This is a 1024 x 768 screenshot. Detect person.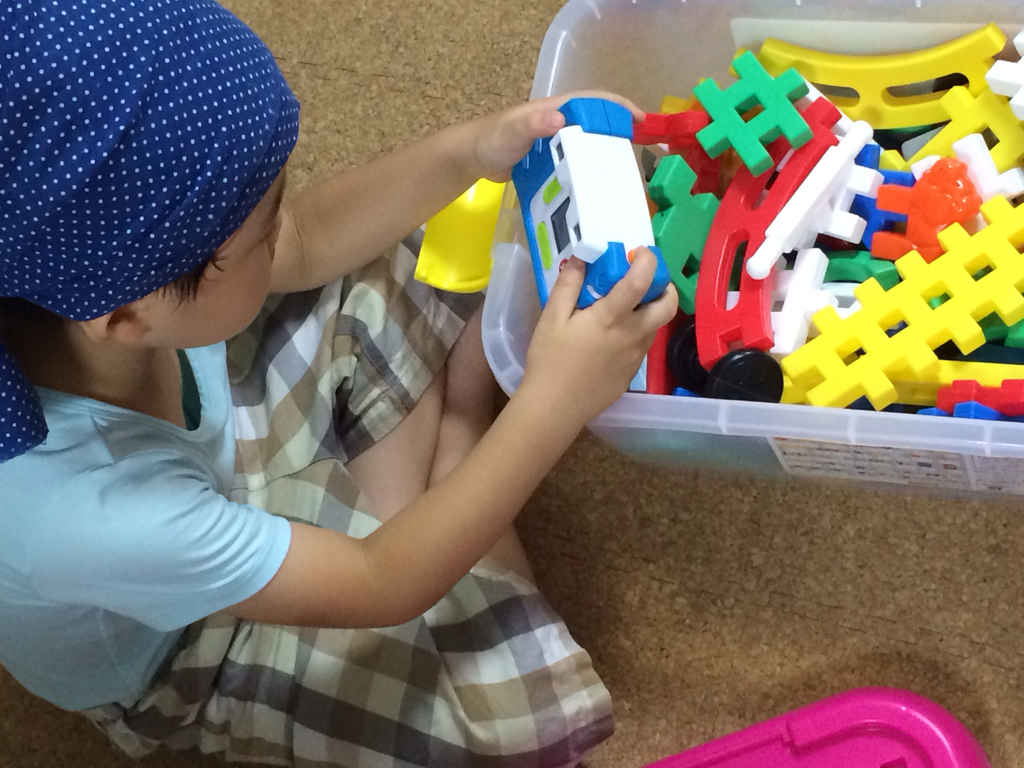
bbox(0, 0, 679, 767).
